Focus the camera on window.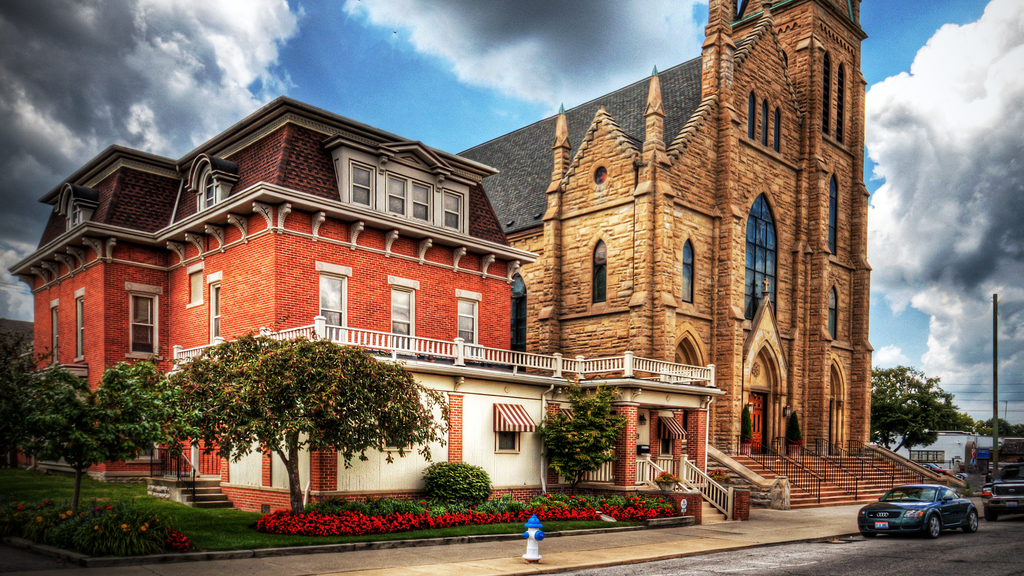
Focus region: {"x1": 390, "y1": 177, "x2": 408, "y2": 216}.
